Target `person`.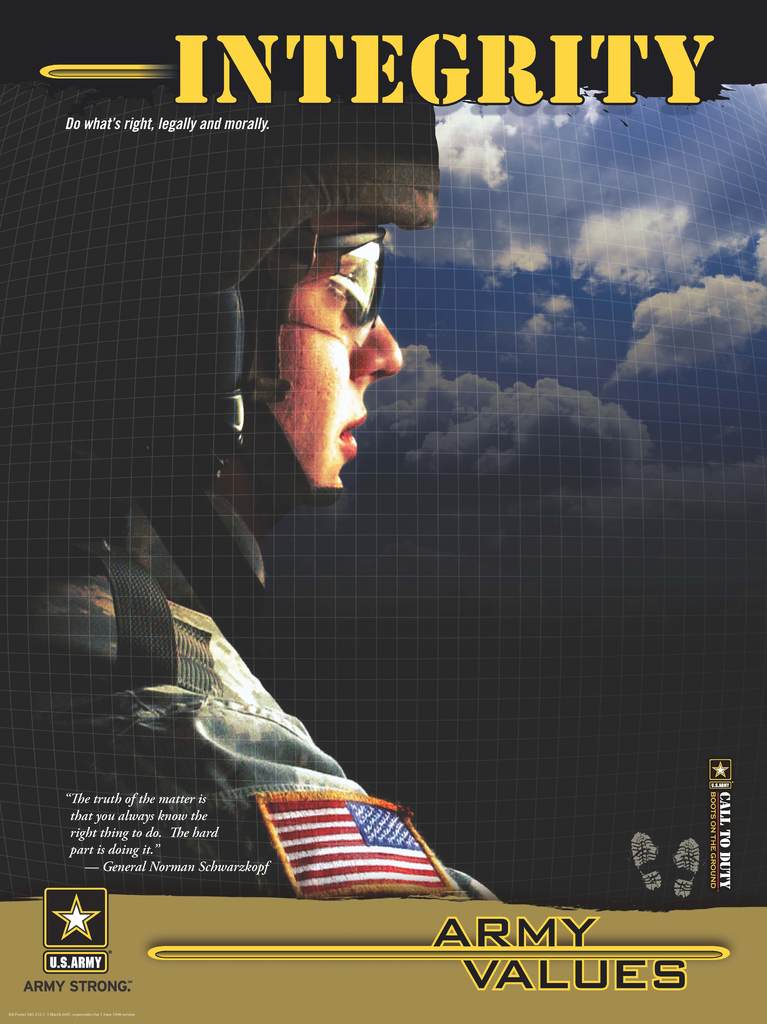
Target region: l=0, t=81, r=485, b=901.
